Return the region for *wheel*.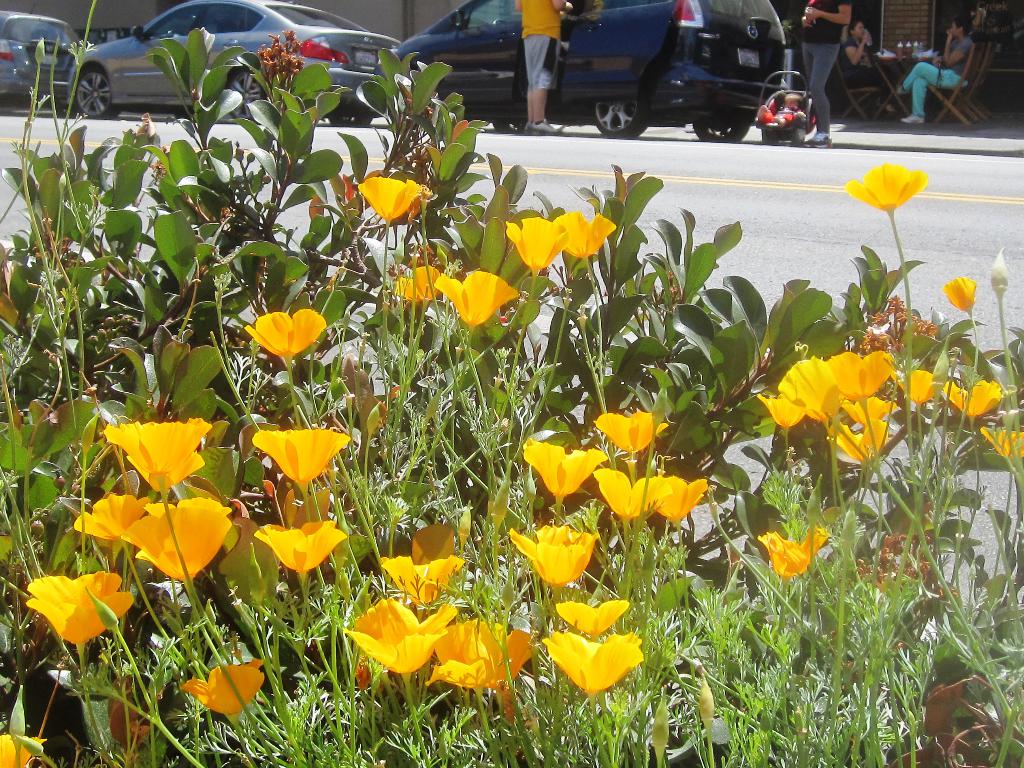
(692,122,751,145).
